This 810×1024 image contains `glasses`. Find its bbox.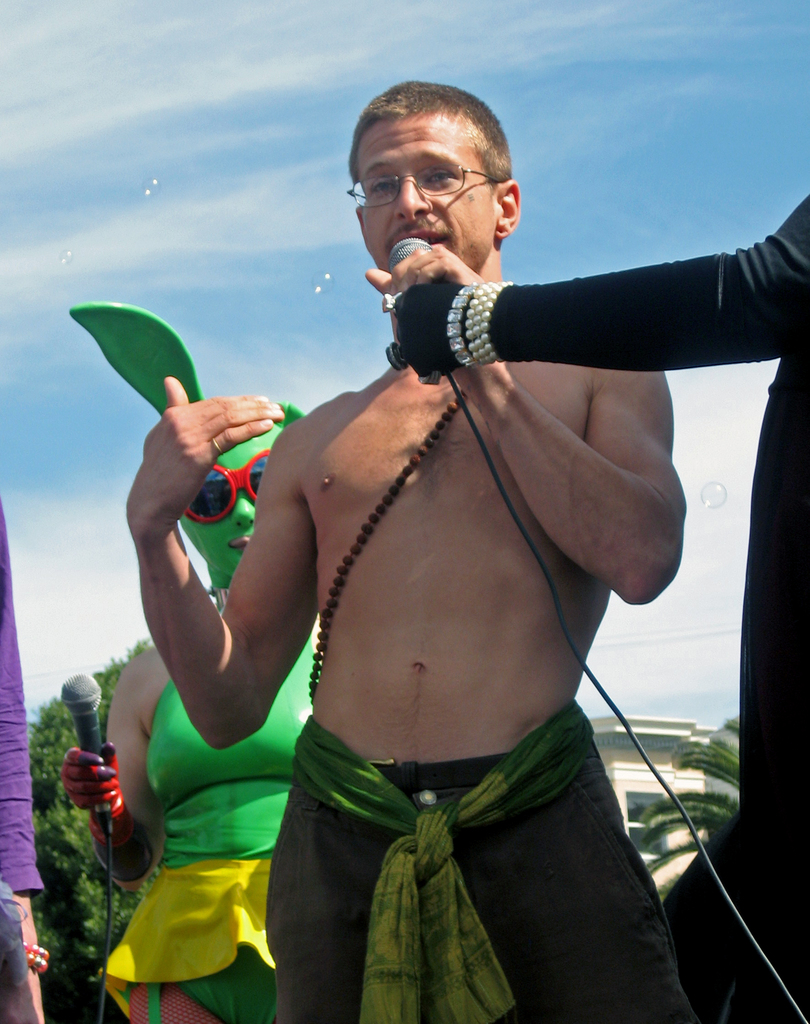
pyautogui.locateOnScreen(340, 162, 506, 213).
